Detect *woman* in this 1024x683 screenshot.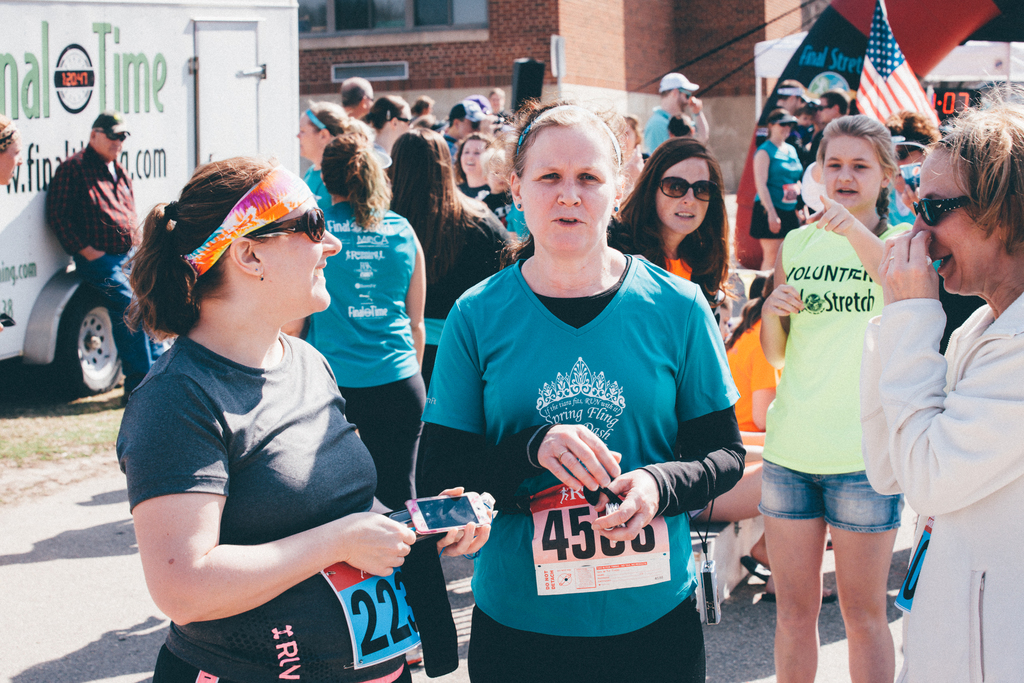
Detection: (left=753, top=130, right=936, bottom=650).
